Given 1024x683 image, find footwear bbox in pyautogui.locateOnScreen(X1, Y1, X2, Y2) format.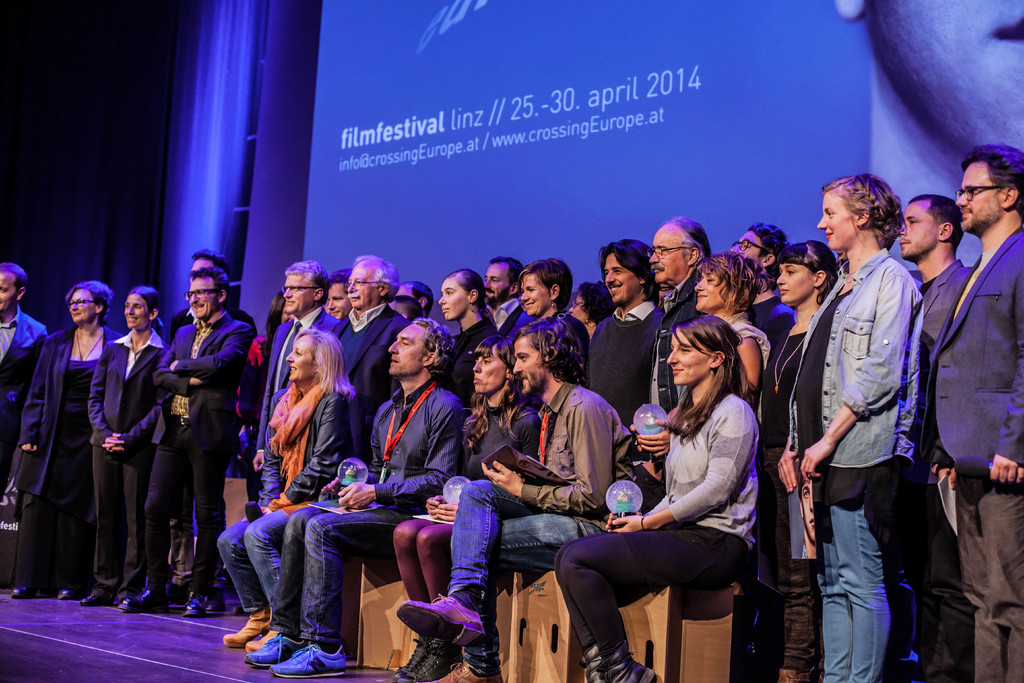
pyautogui.locateOnScreen(399, 635, 455, 682).
